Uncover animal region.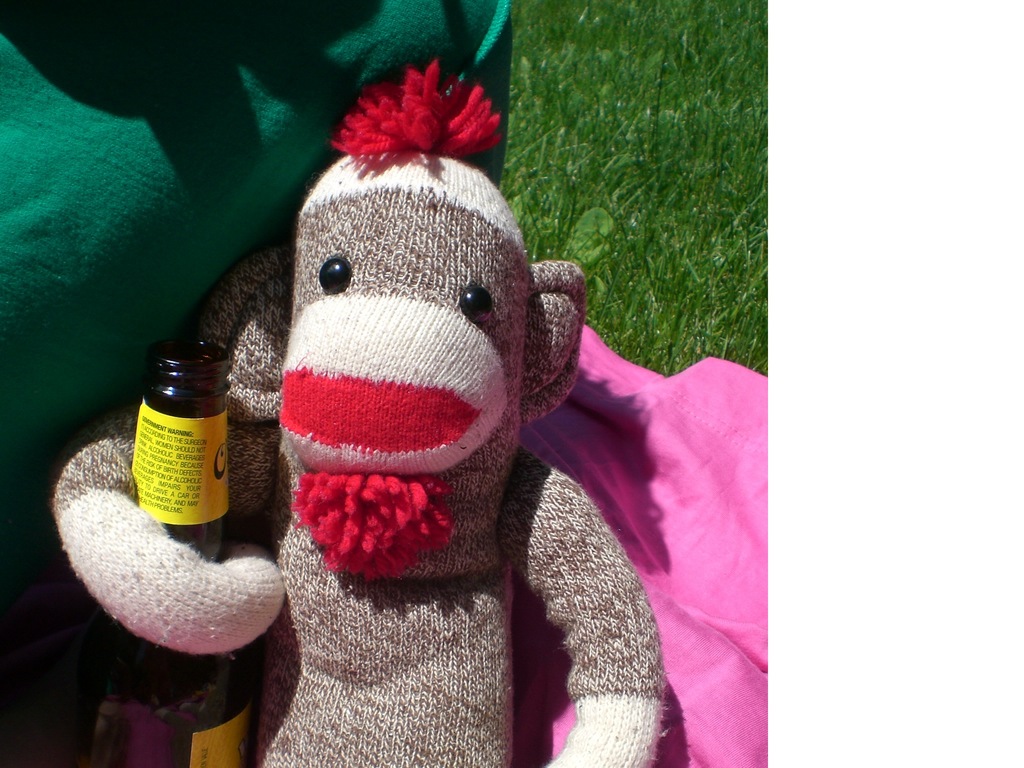
Uncovered: crop(31, 62, 664, 764).
